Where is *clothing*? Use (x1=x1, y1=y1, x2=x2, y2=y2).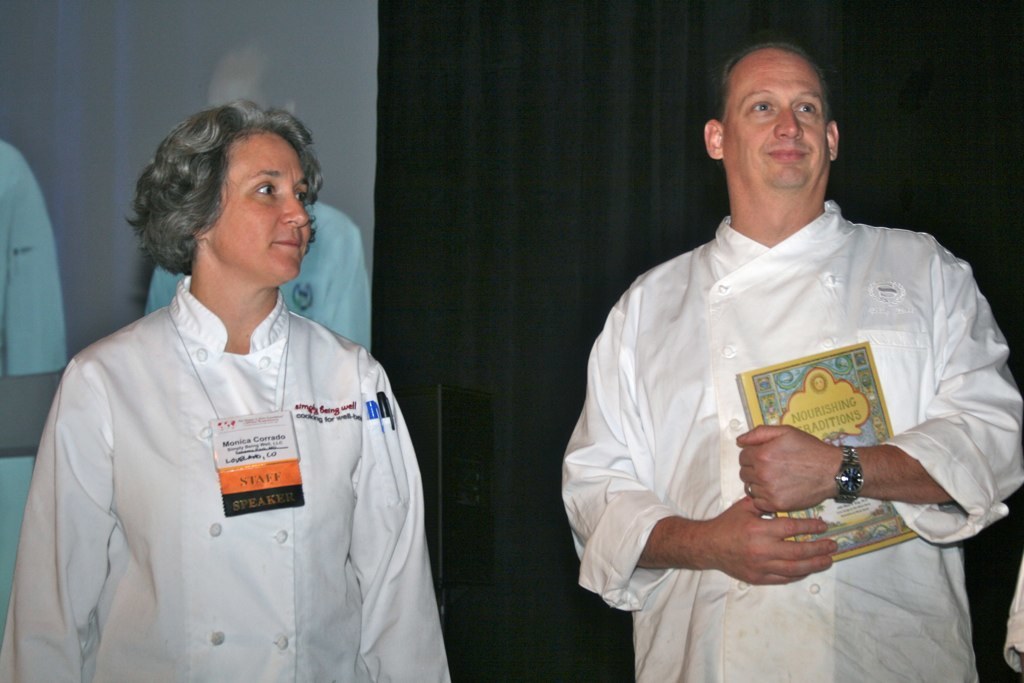
(x1=0, y1=276, x2=449, y2=679).
